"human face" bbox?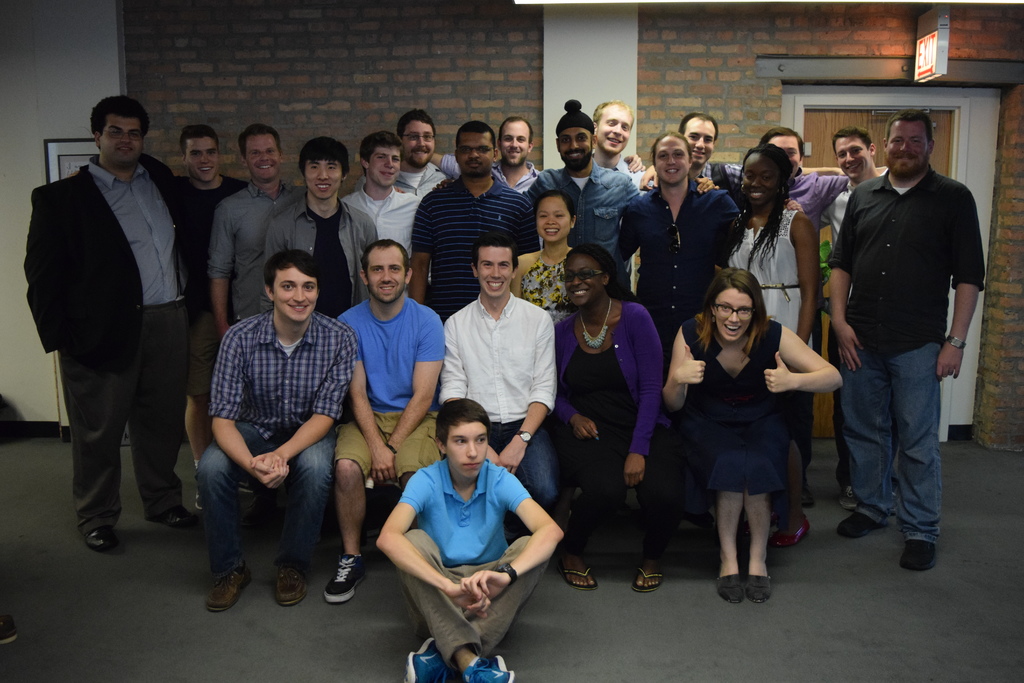
[186,142,215,177]
